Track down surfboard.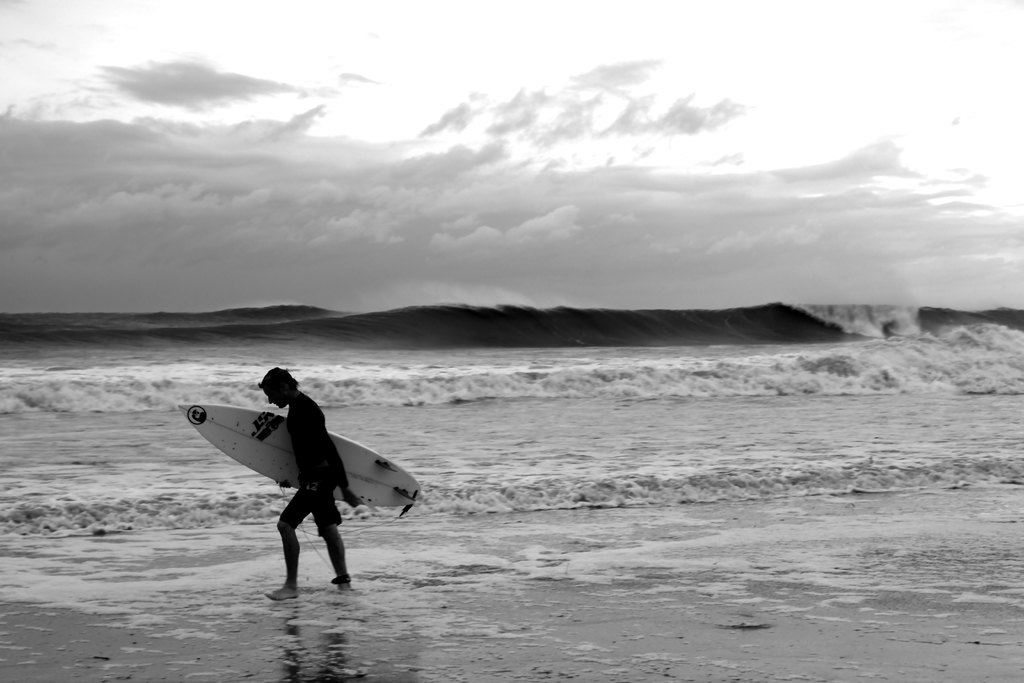
Tracked to pyautogui.locateOnScreen(175, 404, 424, 511).
